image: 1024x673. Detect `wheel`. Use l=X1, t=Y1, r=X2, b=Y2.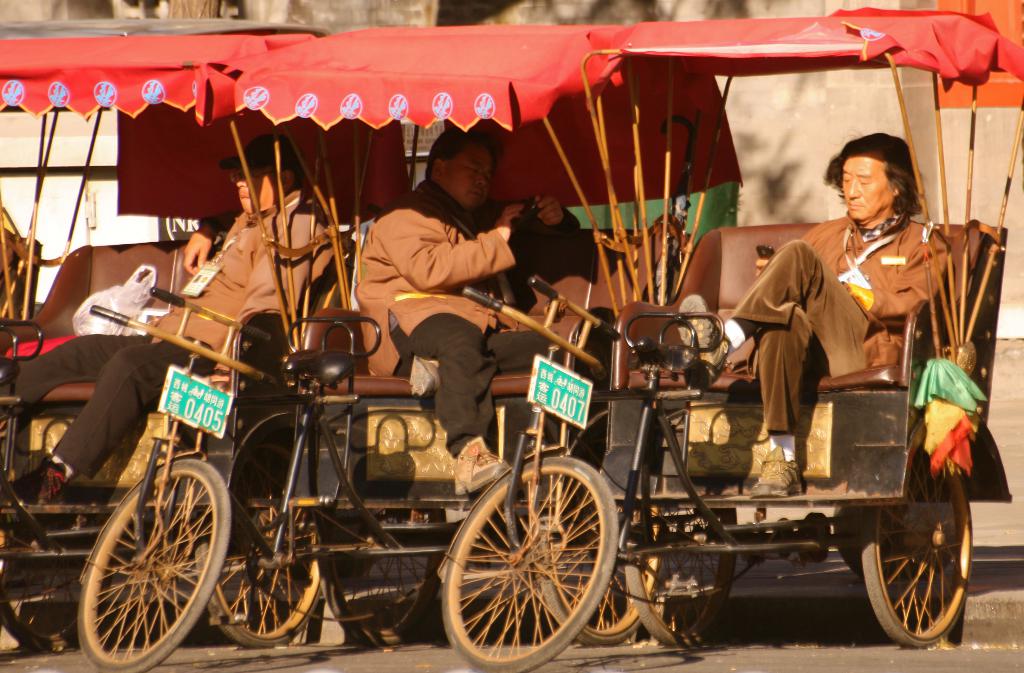
l=317, t=507, r=452, b=640.
